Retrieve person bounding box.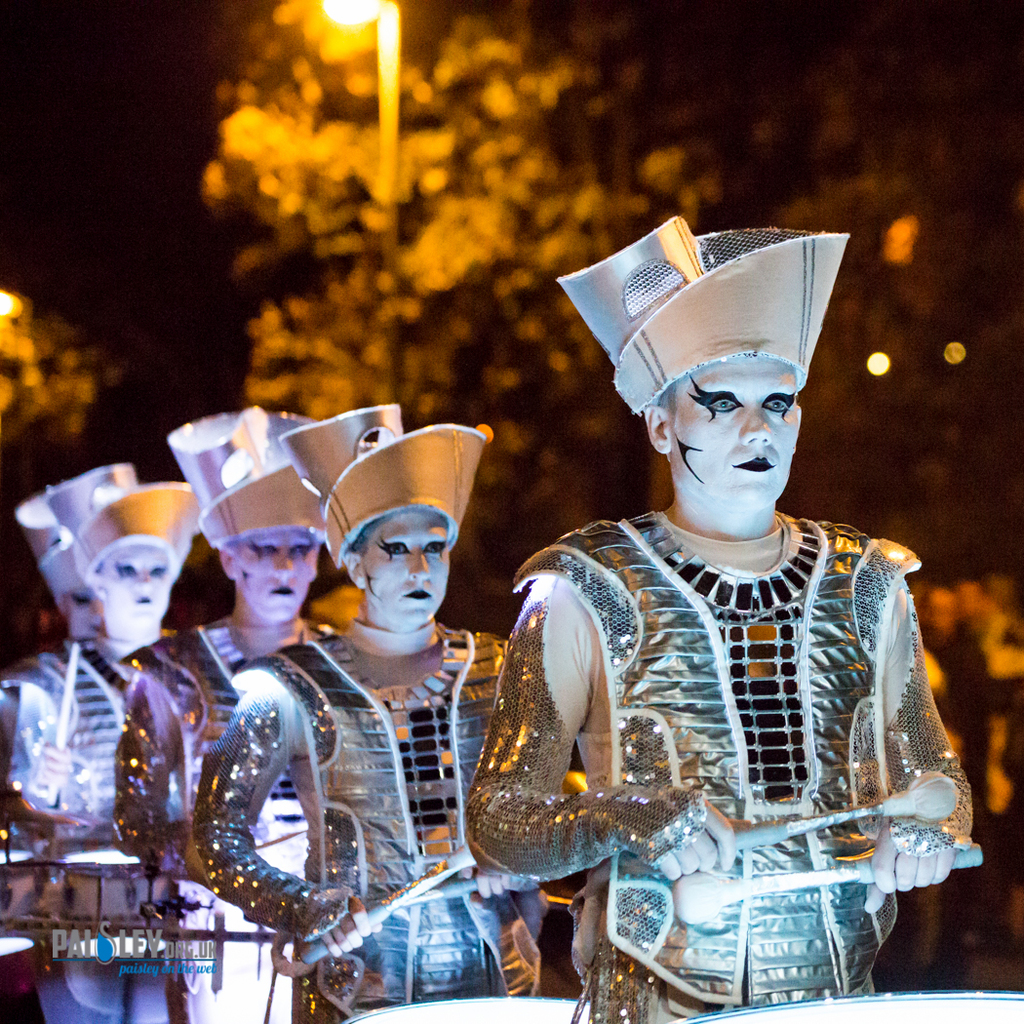
Bounding box: x1=0, y1=458, x2=151, y2=1023.
